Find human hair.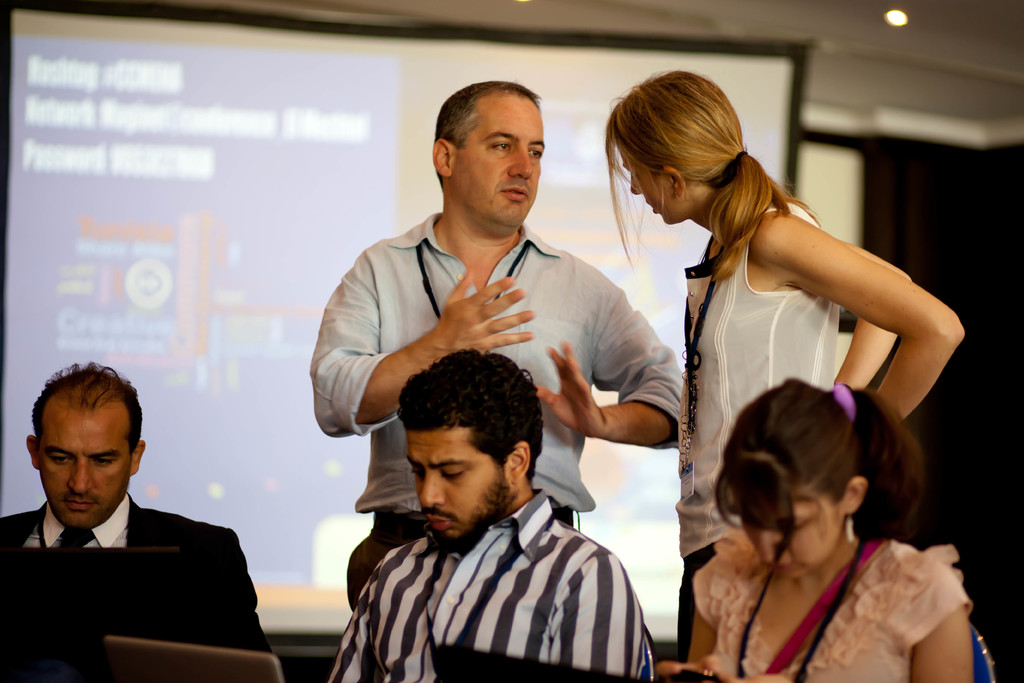
x1=604 y1=66 x2=822 y2=285.
